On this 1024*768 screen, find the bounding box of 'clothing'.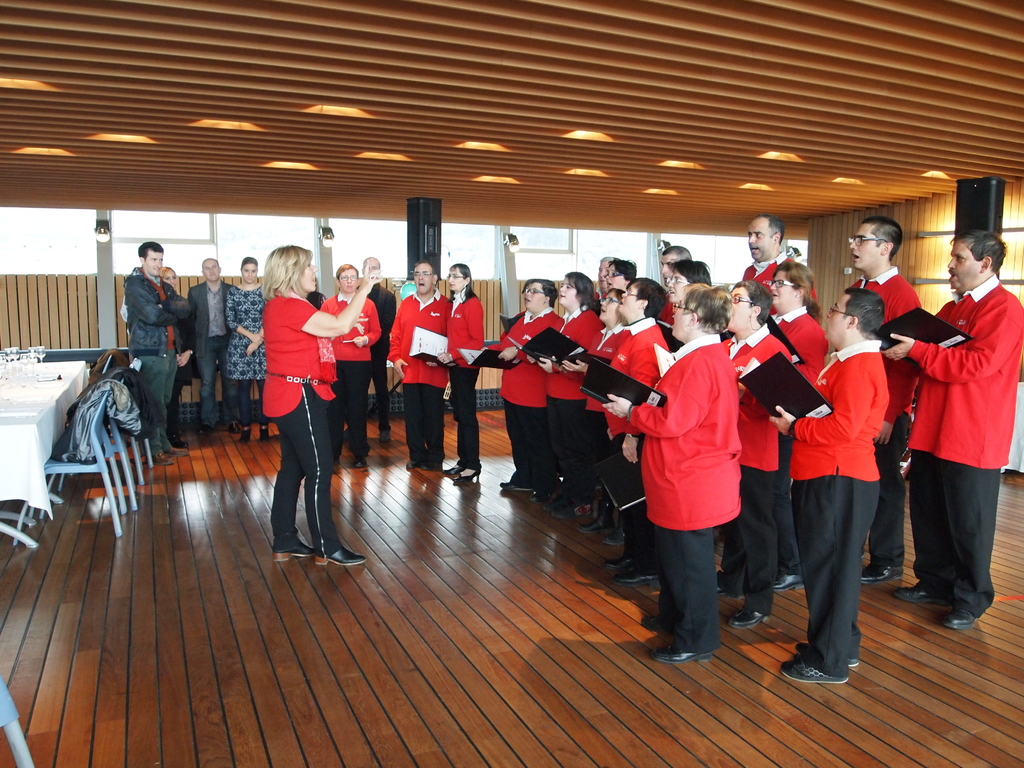
Bounding box: [133,346,173,458].
